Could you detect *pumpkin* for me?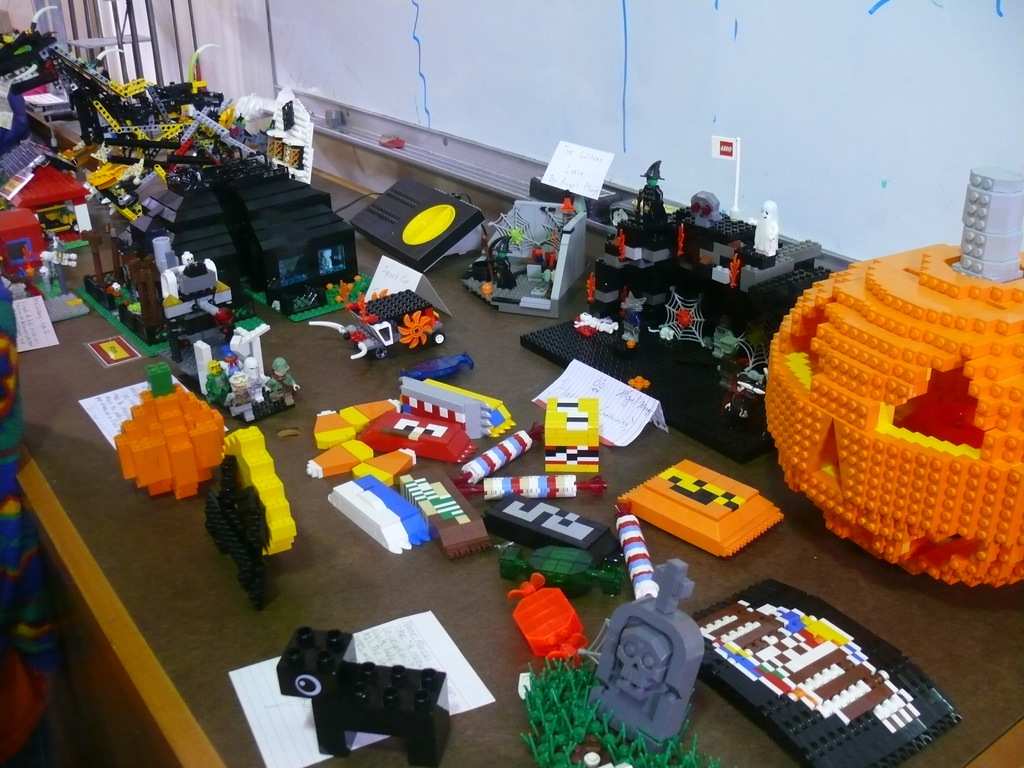
Detection result: [111, 363, 223, 504].
